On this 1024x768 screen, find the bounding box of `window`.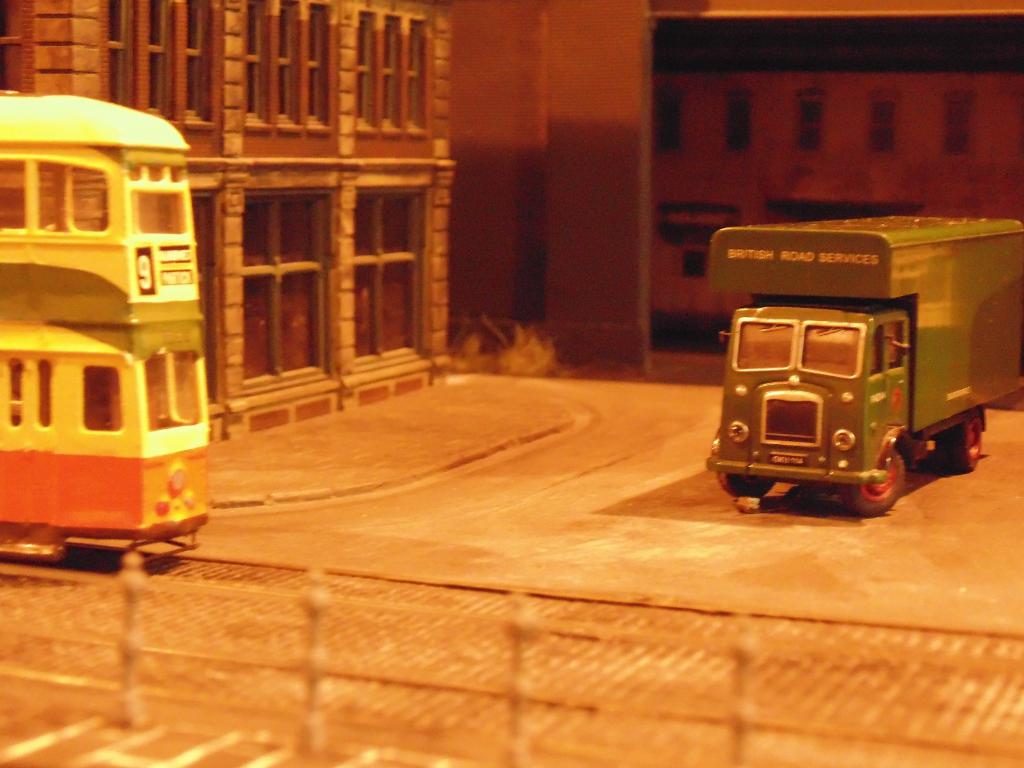
Bounding box: [355,192,424,357].
